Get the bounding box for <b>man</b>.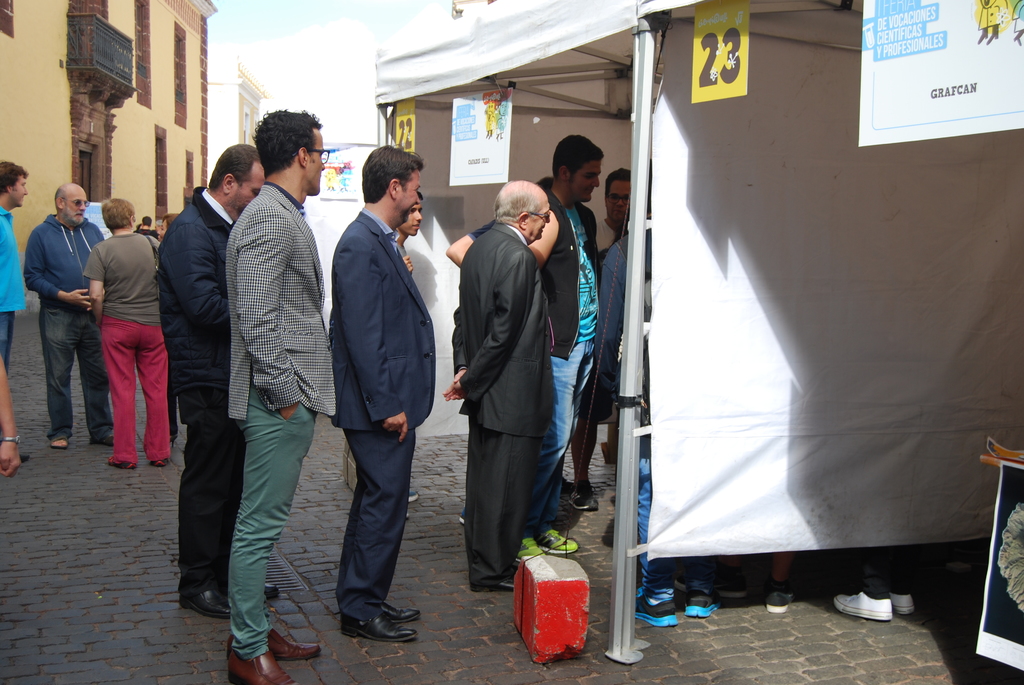
{"x1": 220, "y1": 107, "x2": 333, "y2": 684}.
